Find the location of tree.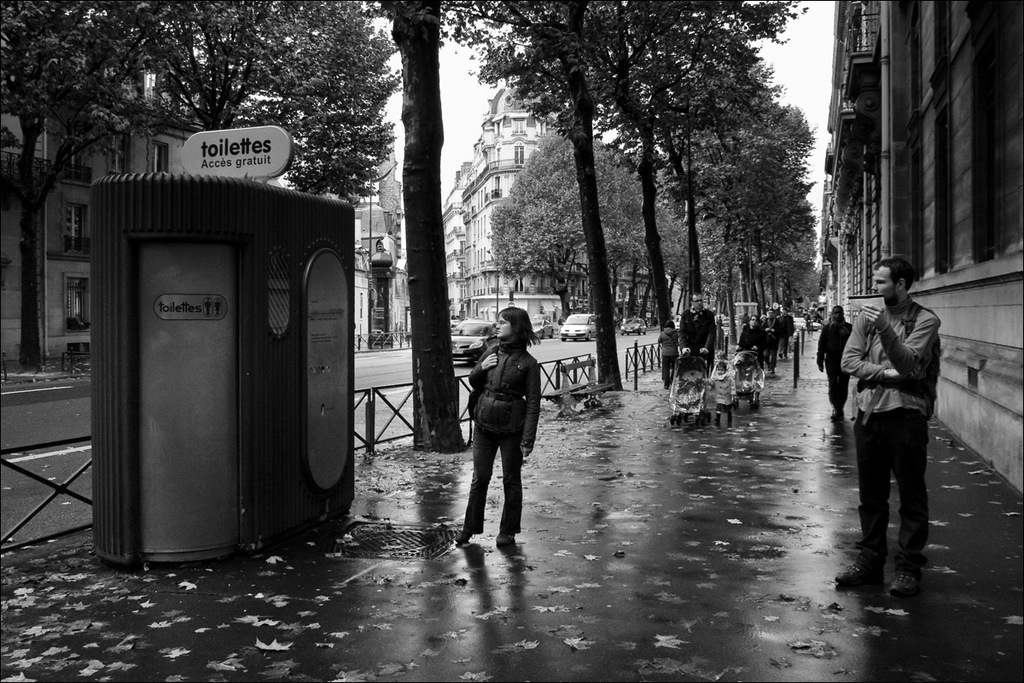
Location: (left=304, top=0, right=835, bottom=461).
